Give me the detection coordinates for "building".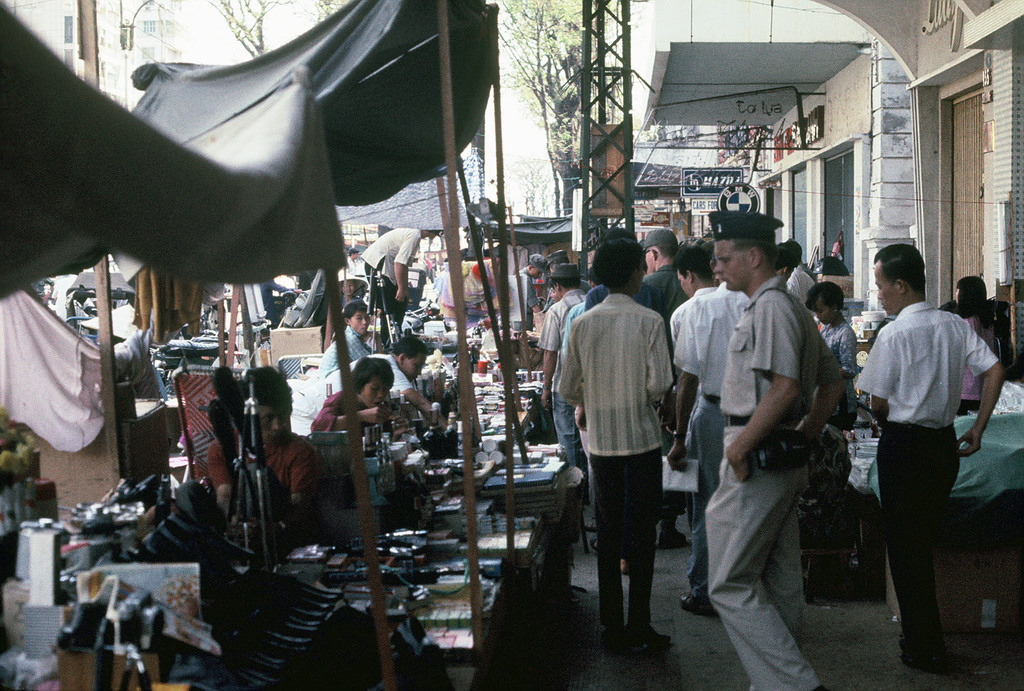
locate(616, 0, 1023, 610).
